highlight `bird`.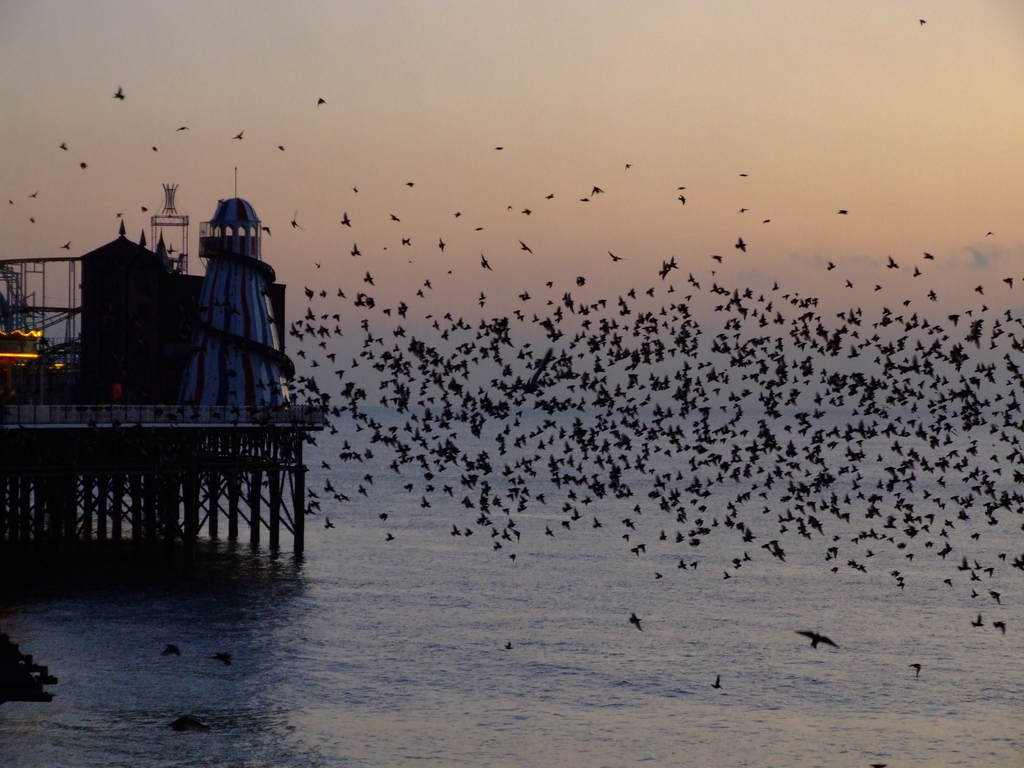
Highlighted region: region(346, 242, 361, 258).
